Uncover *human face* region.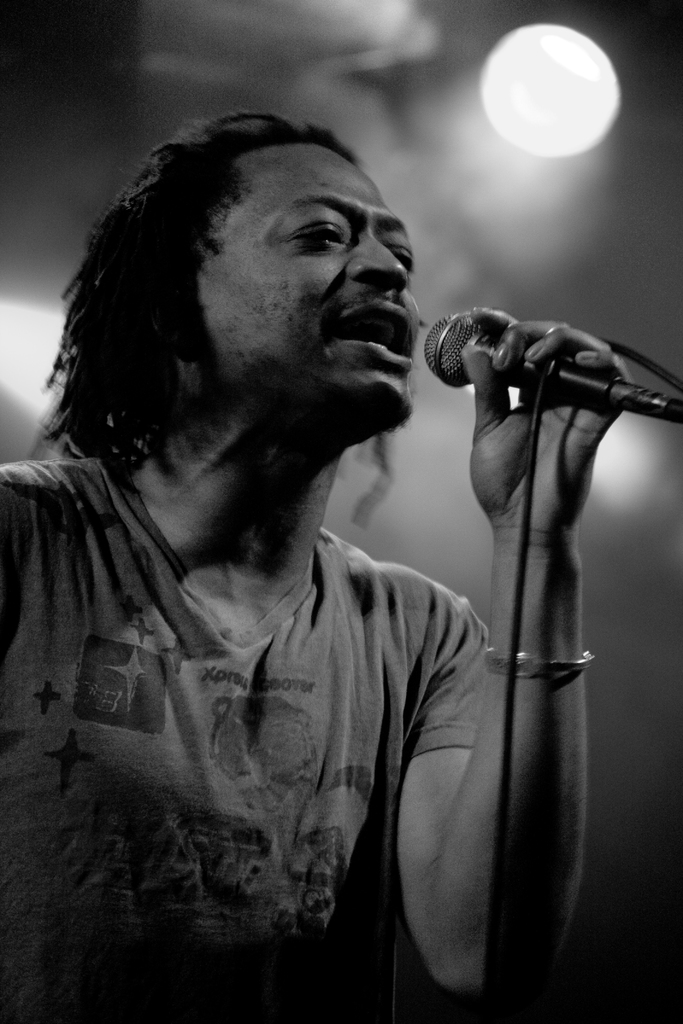
Uncovered: [190,145,411,423].
